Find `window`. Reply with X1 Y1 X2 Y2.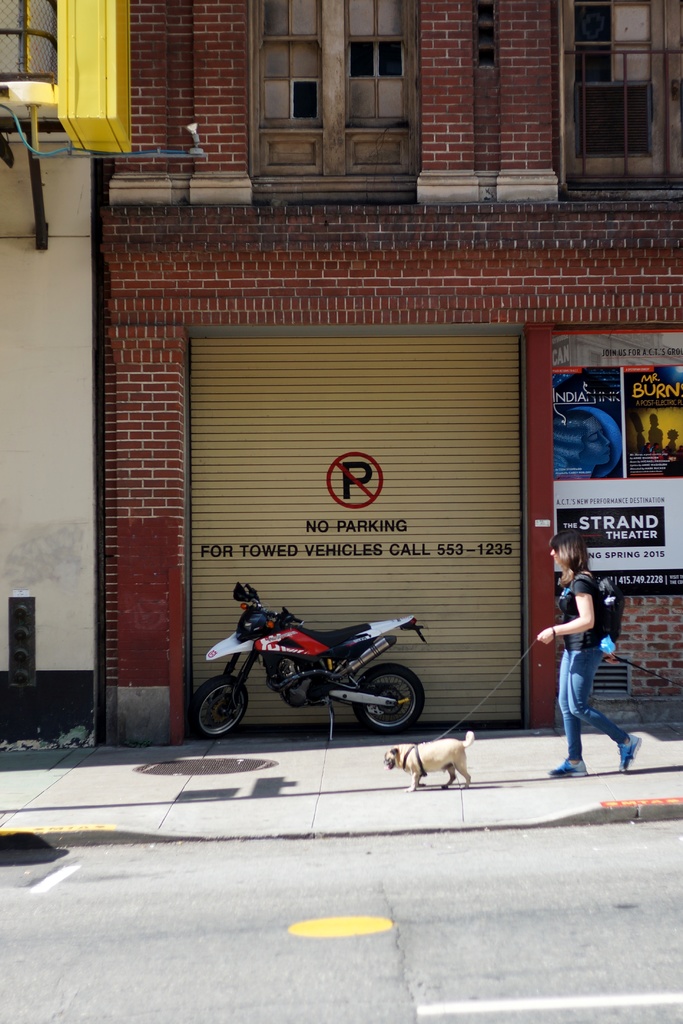
555 14 668 175.
